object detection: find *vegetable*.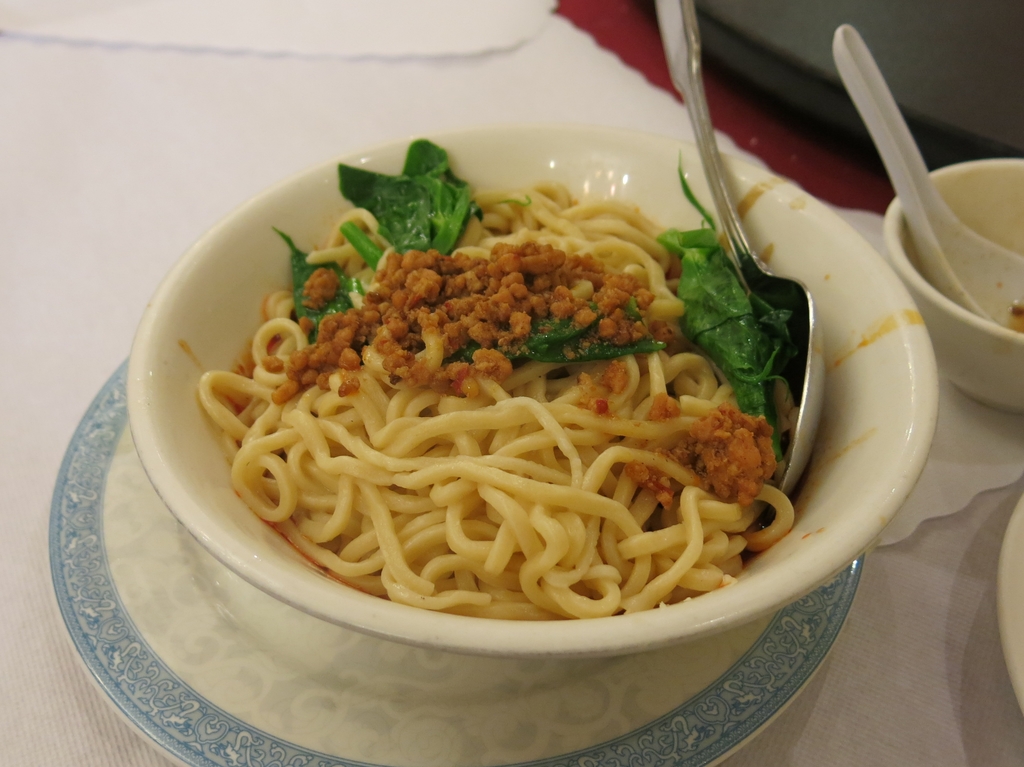
x1=335, y1=136, x2=479, y2=255.
